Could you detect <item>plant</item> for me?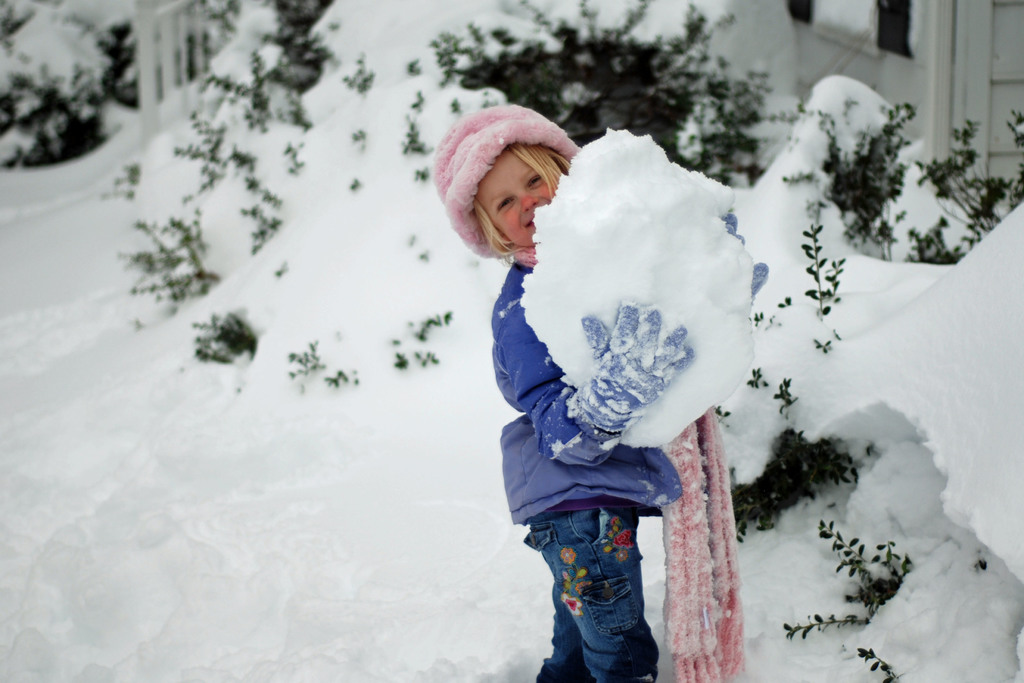
Detection result: [0, 63, 102, 172].
